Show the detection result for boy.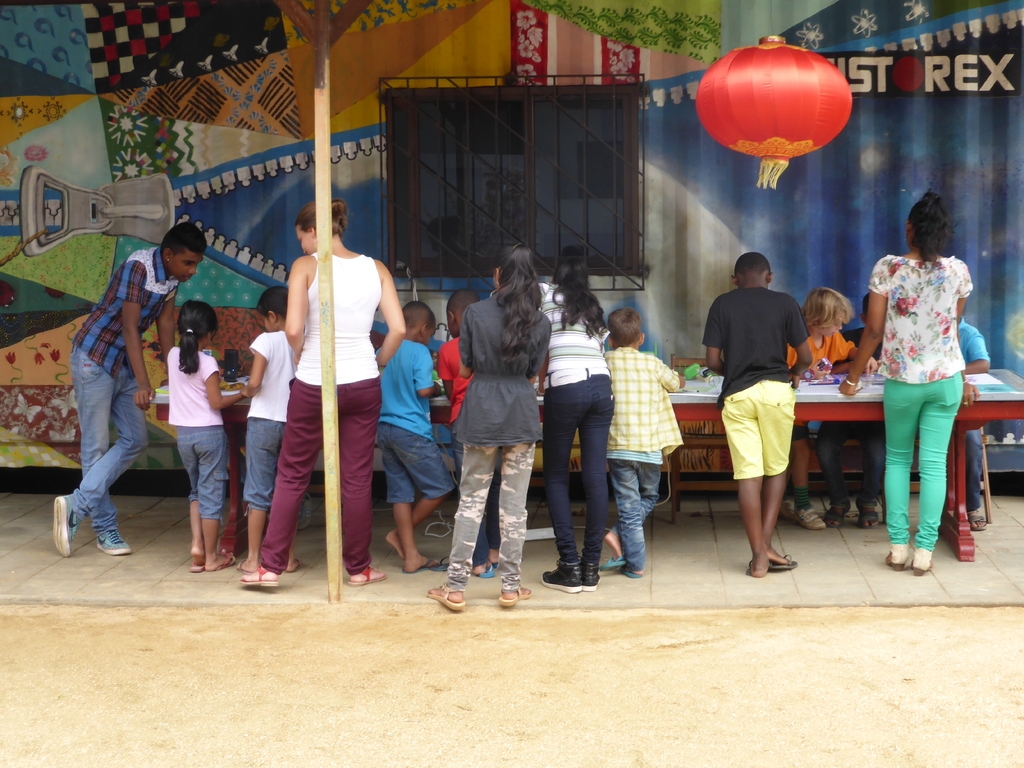
bbox=[704, 254, 811, 577].
